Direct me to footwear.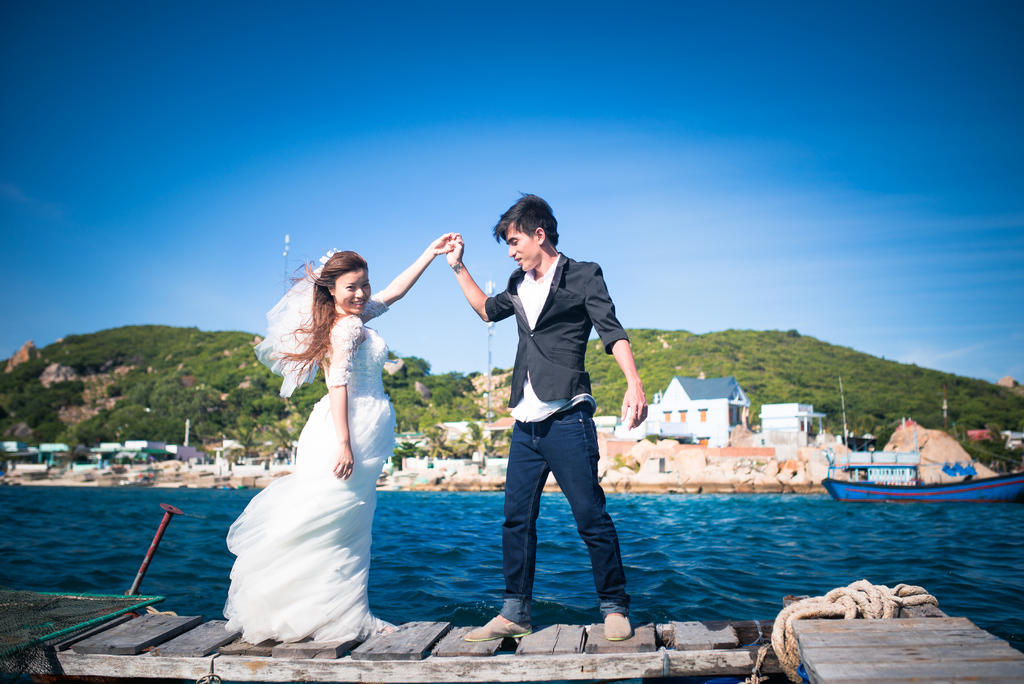
Direction: {"left": 465, "top": 619, "right": 542, "bottom": 640}.
